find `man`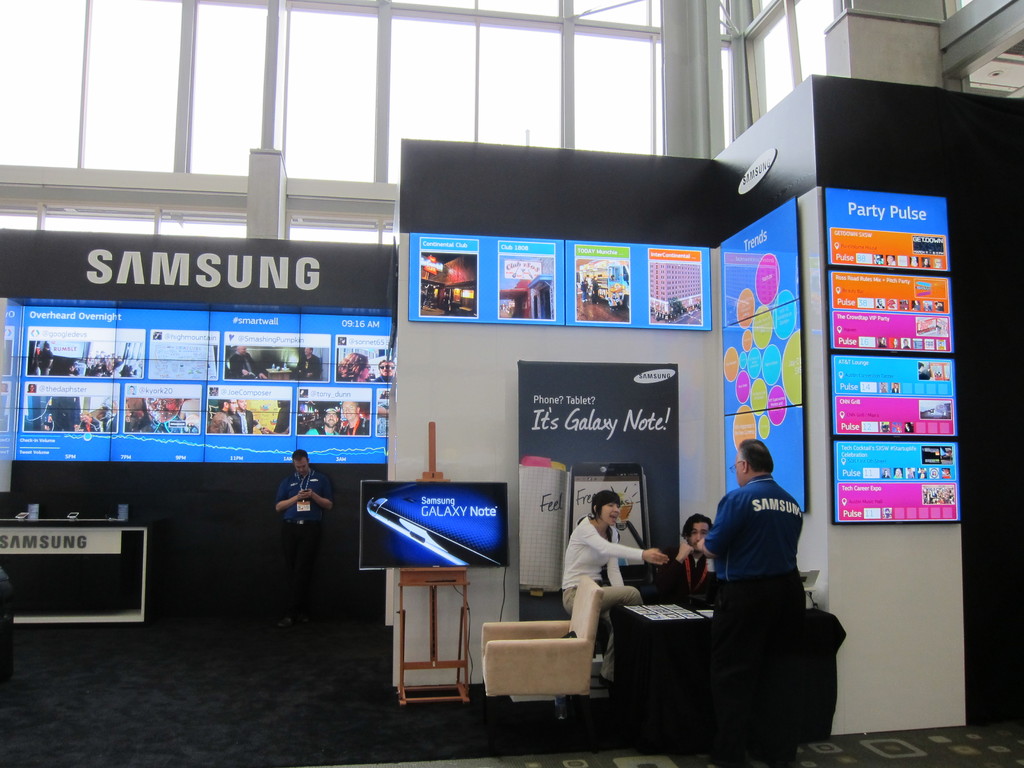
304 405 340 435
